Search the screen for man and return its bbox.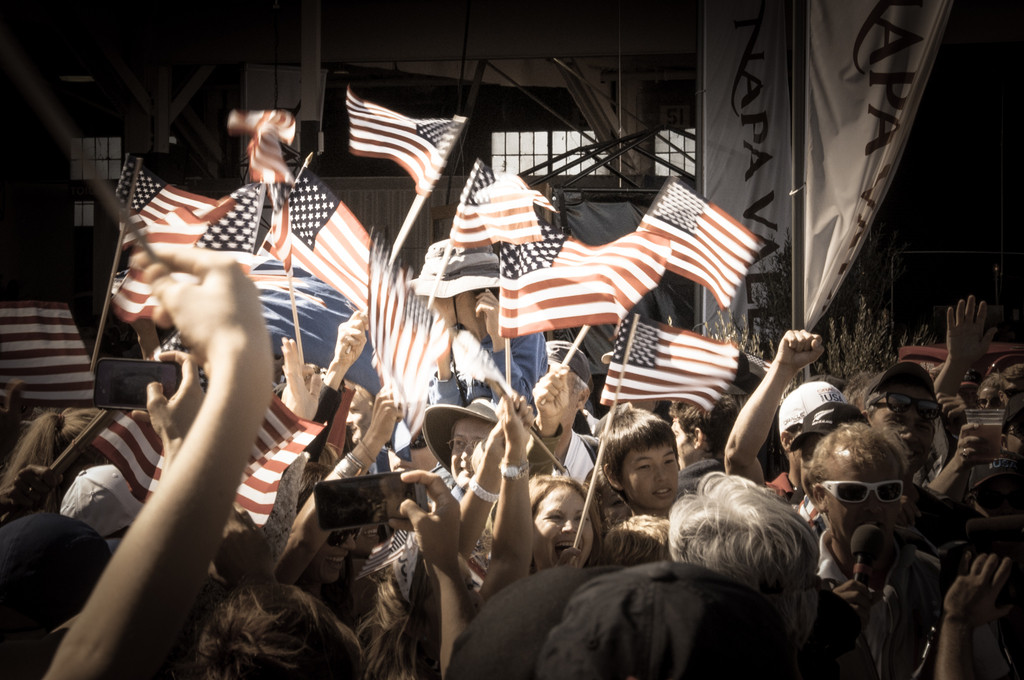
Found: {"left": 801, "top": 421, "right": 946, "bottom": 588}.
